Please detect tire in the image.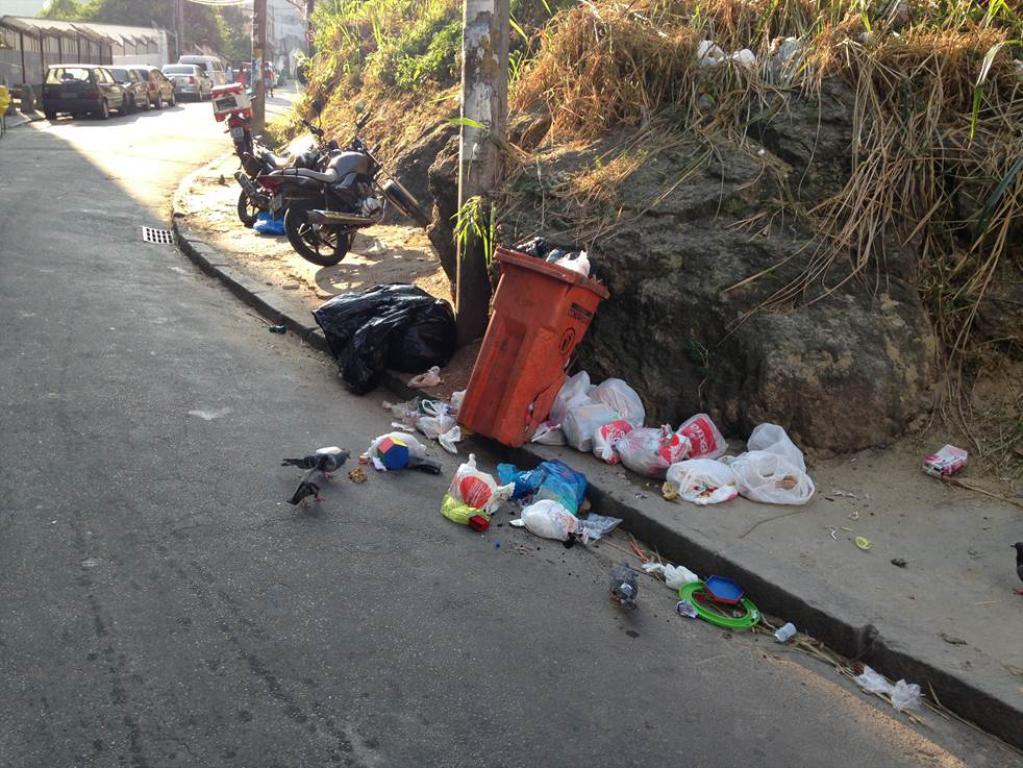
region(145, 93, 153, 106).
